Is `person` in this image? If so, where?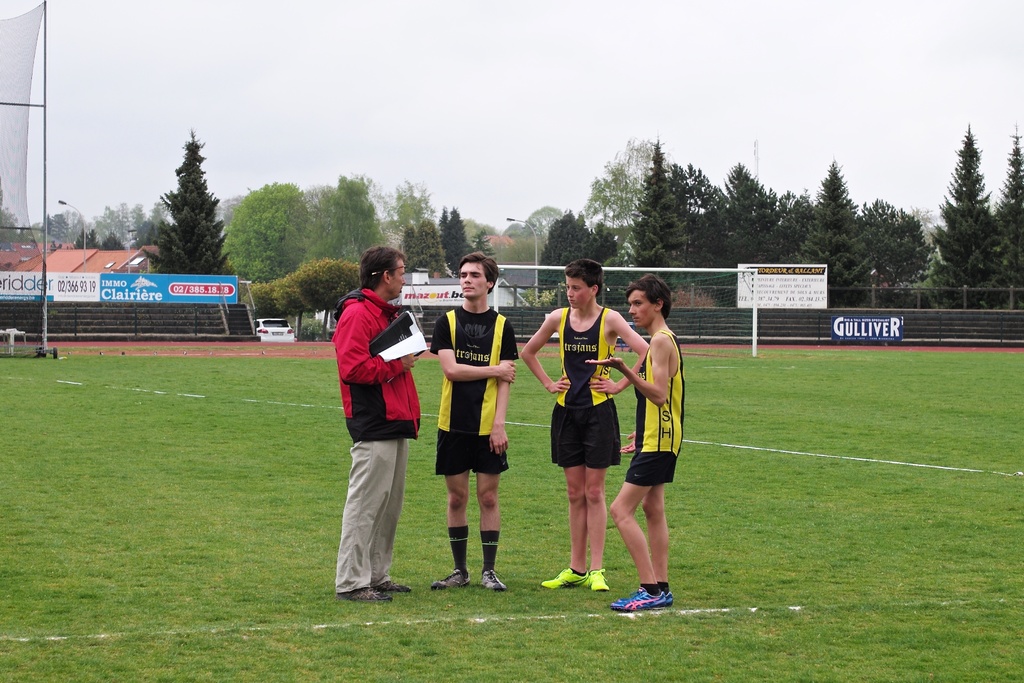
Yes, at [428, 248, 517, 597].
